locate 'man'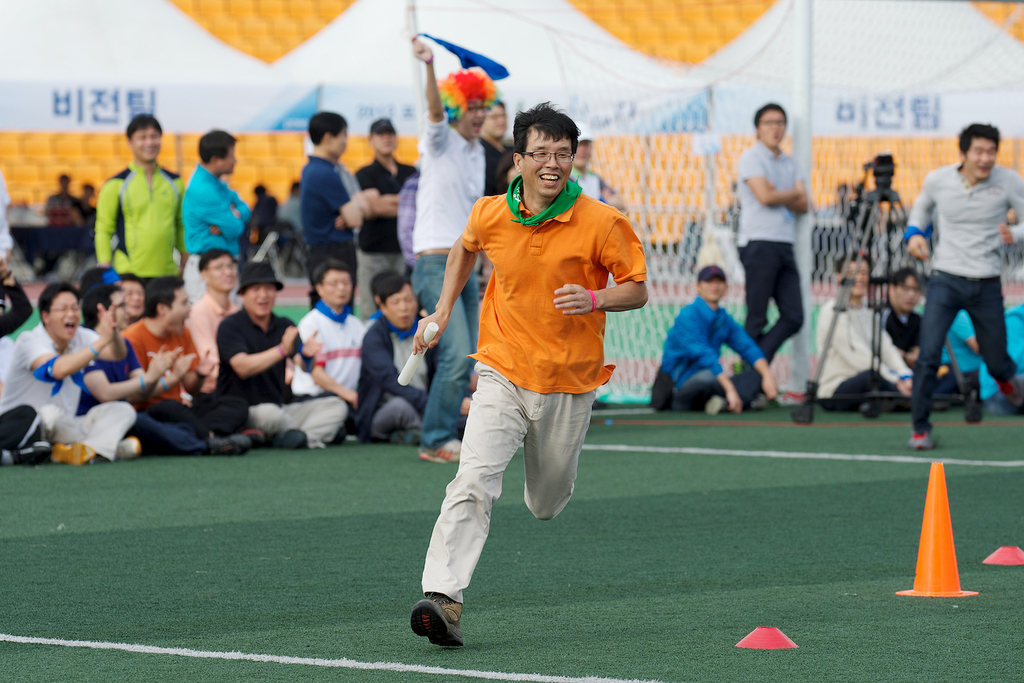
253,179,282,234
